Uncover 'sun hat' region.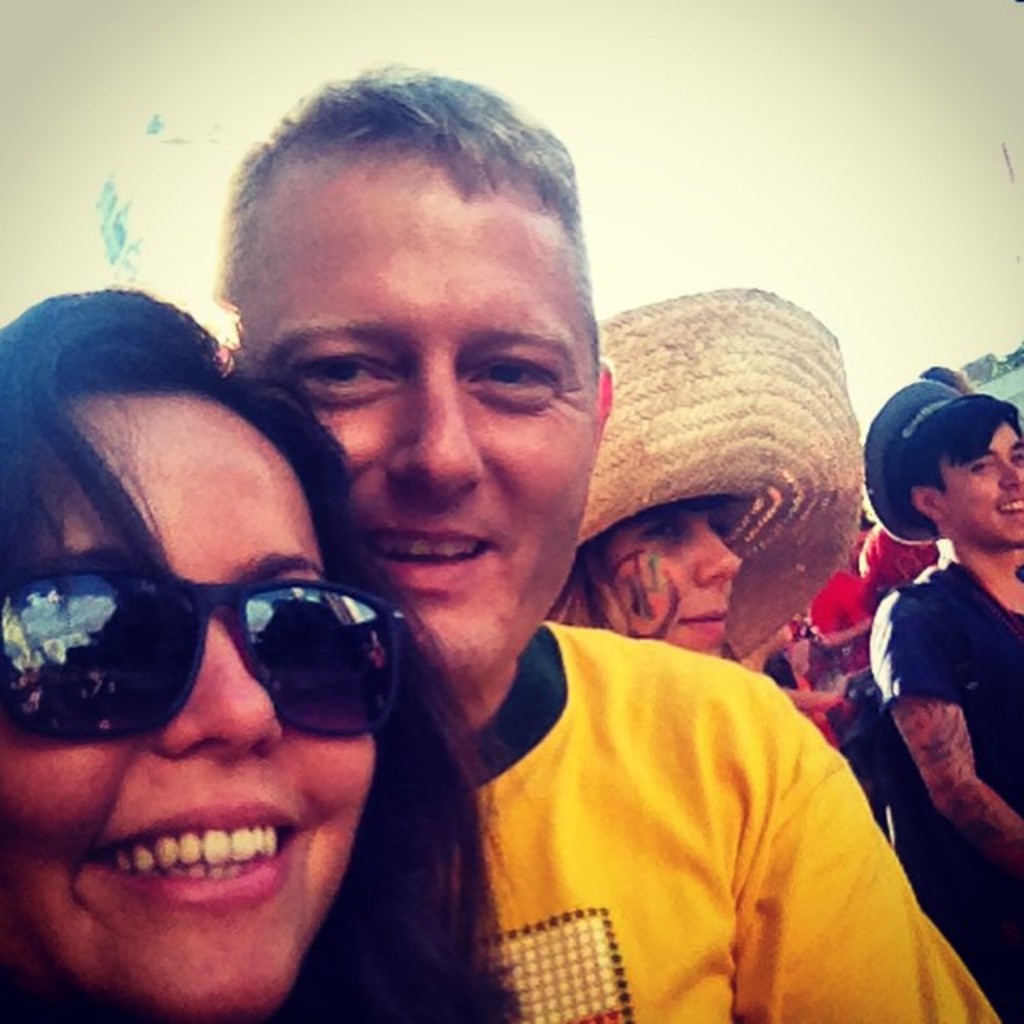
Uncovered: <box>861,373,970,544</box>.
